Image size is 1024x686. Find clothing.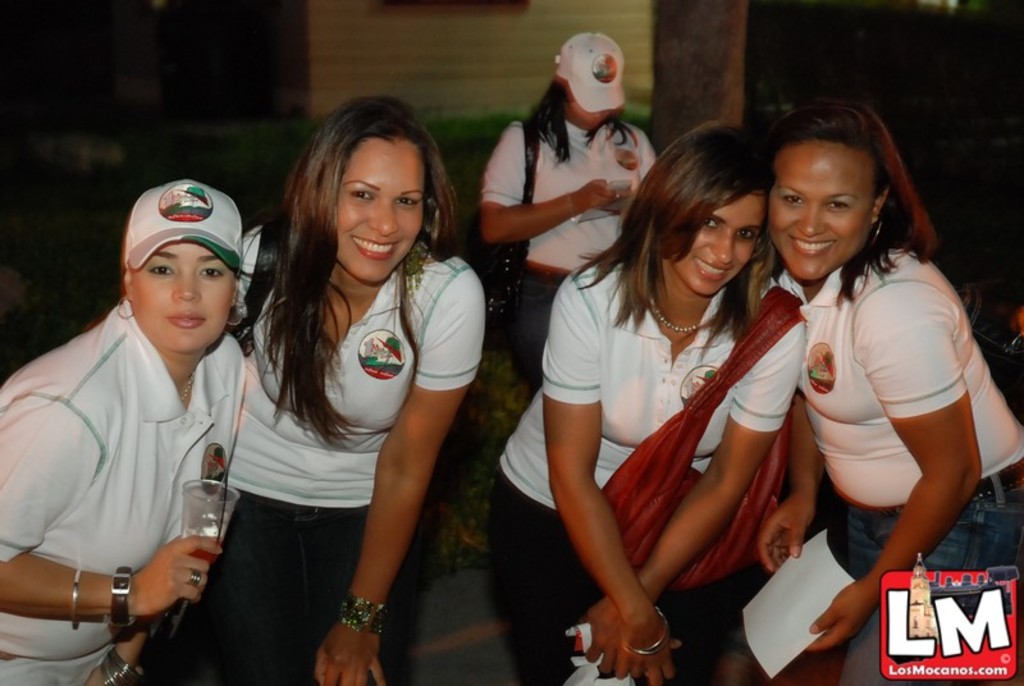
{"left": 480, "top": 118, "right": 659, "bottom": 393}.
